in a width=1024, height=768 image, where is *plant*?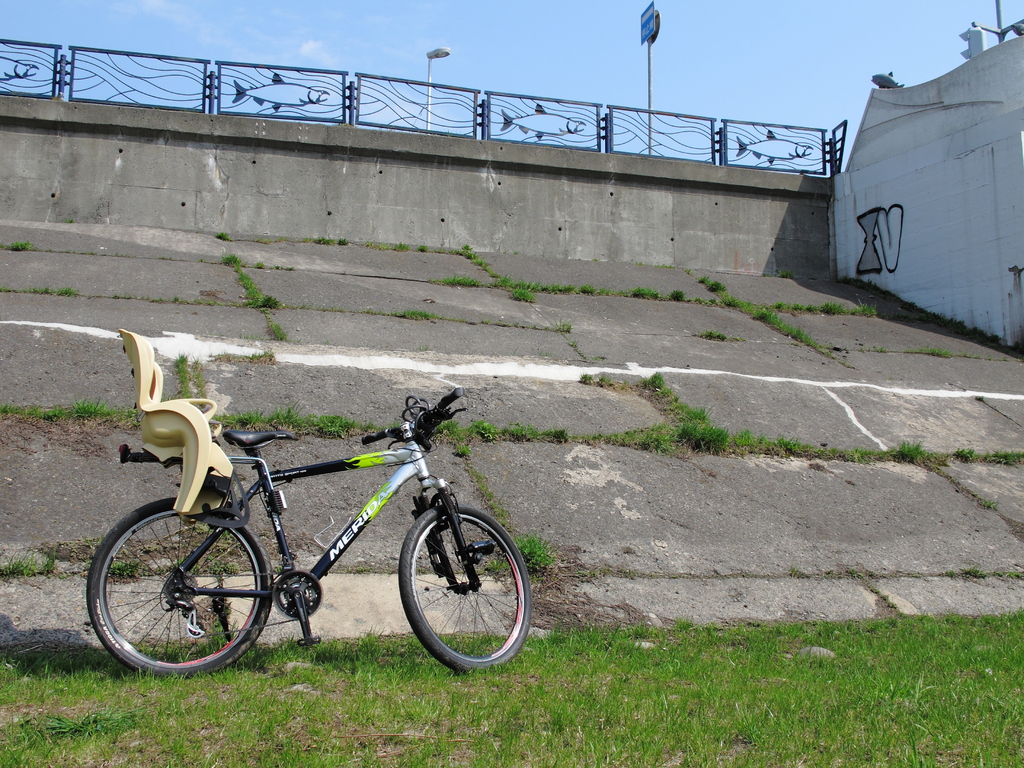
[870,342,887,353].
